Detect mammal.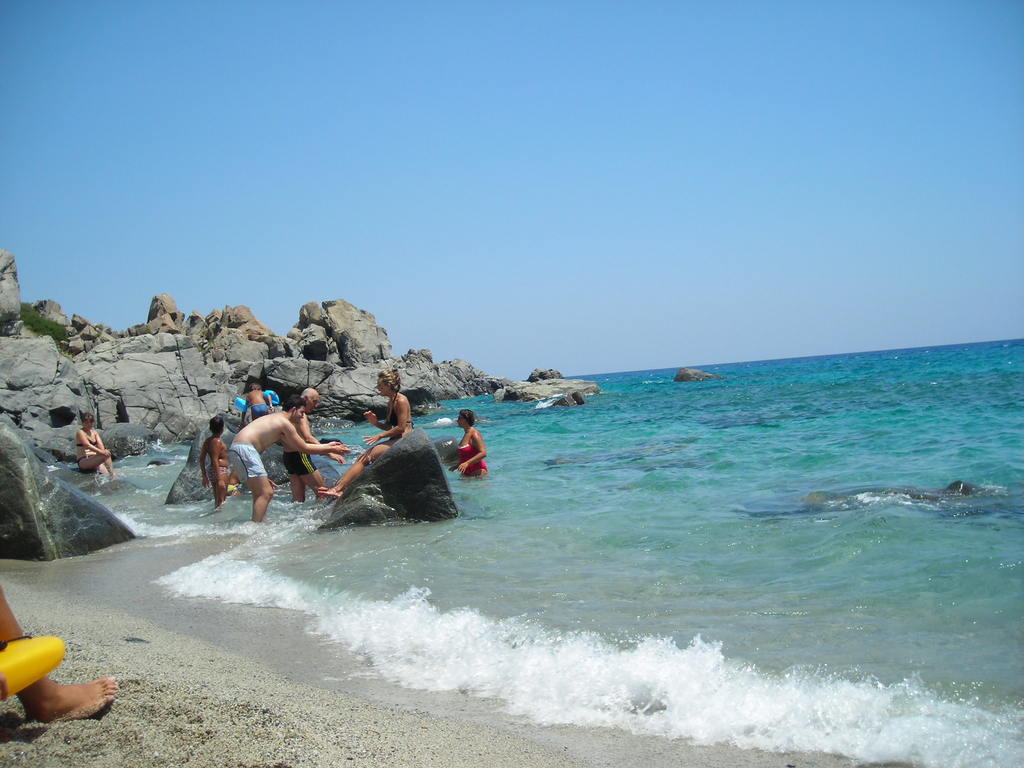
Detected at x1=239 y1=382 x2=275 y2=424.
